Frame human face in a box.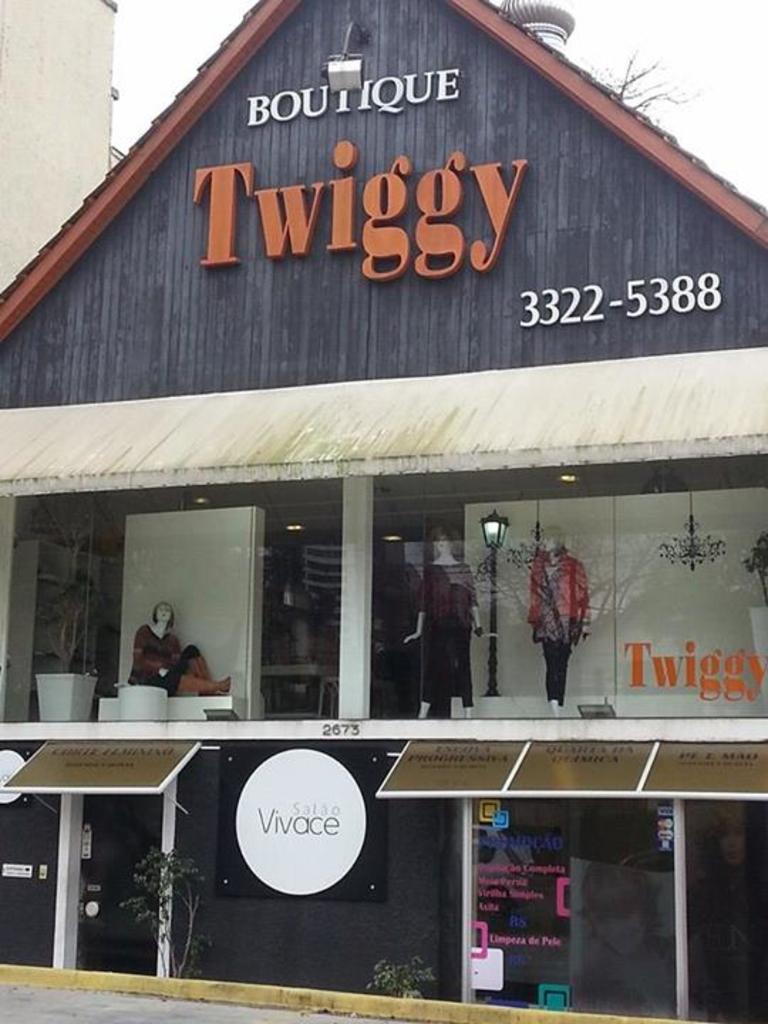
Rect(717, 822, 745, 868).
